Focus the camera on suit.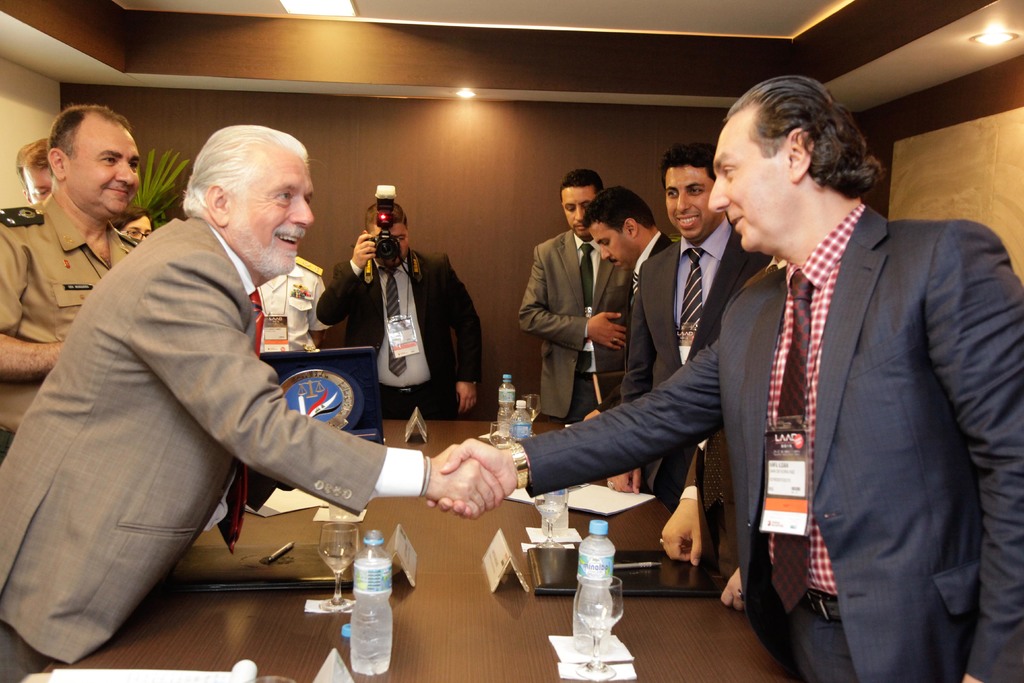
Focus region: bbox=[549, 95, 986, 648].
